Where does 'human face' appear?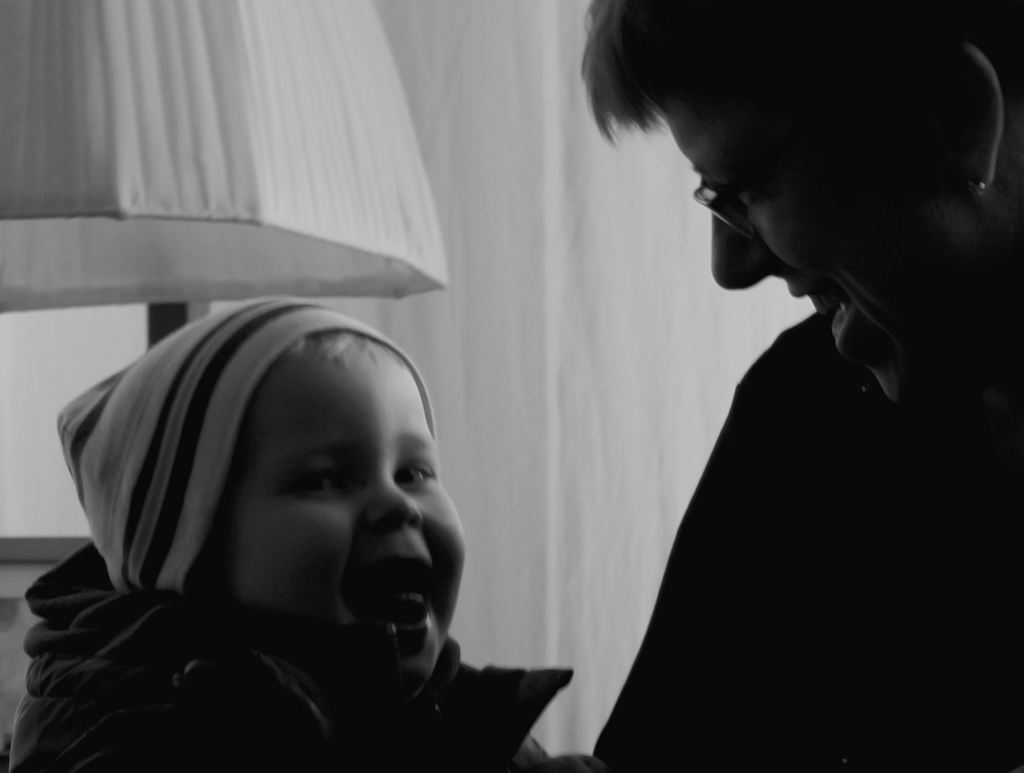
Appears at 216:332:470:691.
